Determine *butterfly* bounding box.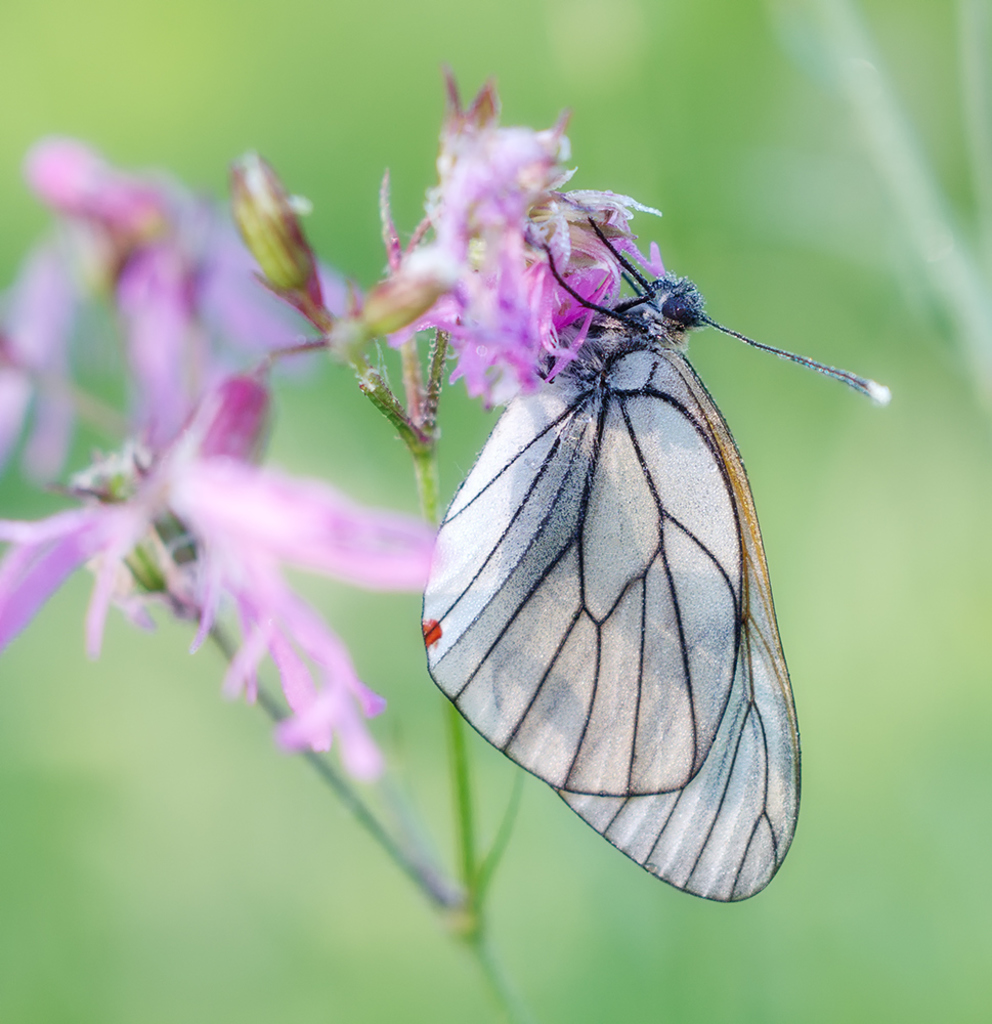
Determined: (left=424, top=213, right=891, bottom=900).
